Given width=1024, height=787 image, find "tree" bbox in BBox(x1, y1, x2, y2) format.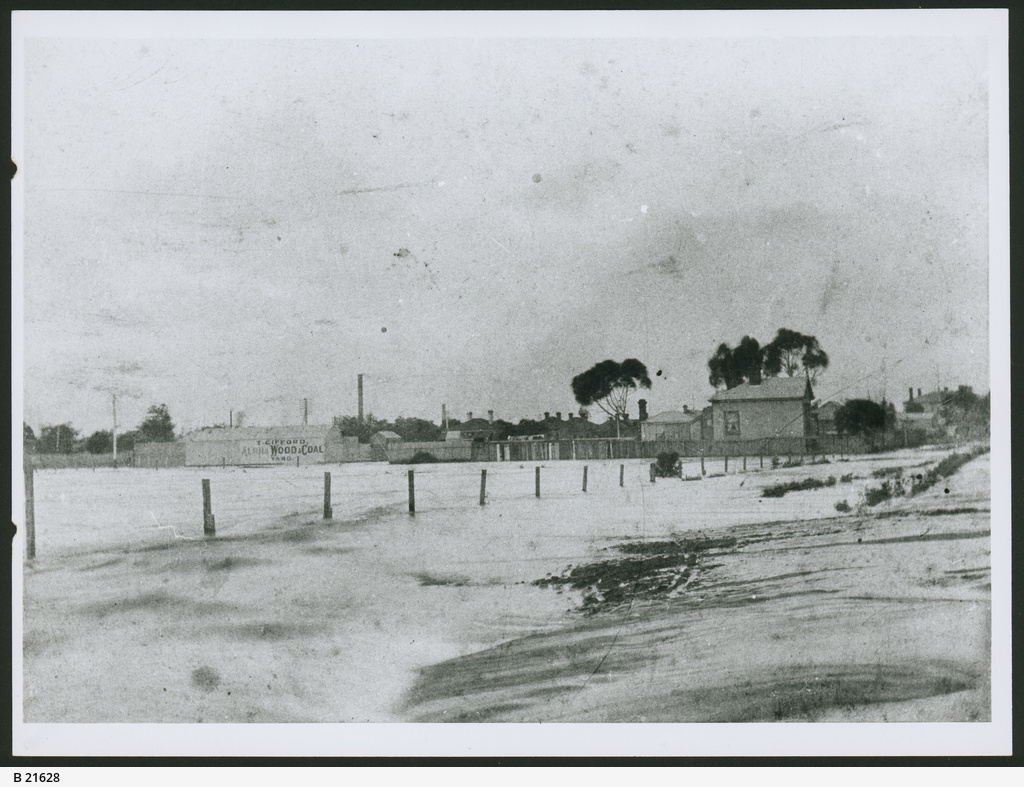
BBox(388, 406, 442, 454).
